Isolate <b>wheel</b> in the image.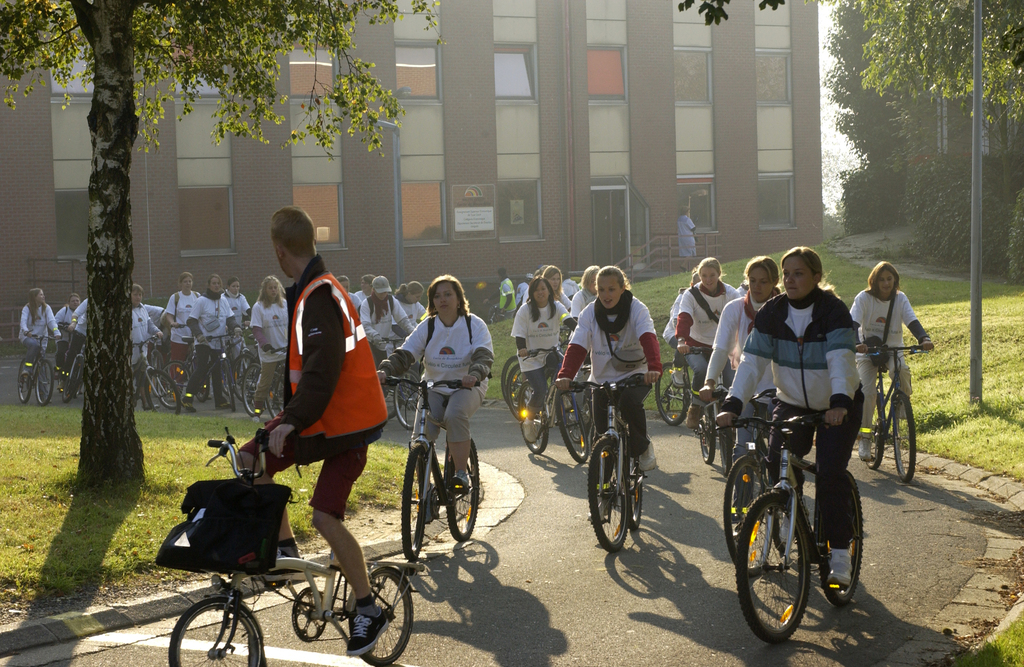
Isolated region: 588:442:632:552.
